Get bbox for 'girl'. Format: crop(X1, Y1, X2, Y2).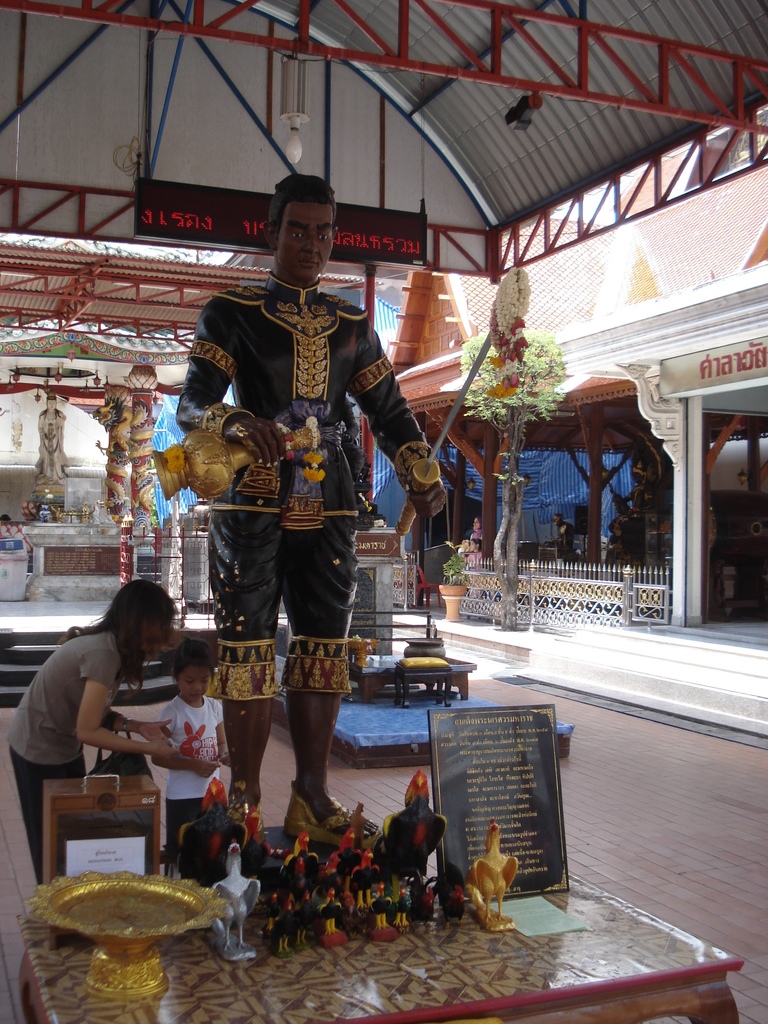
crop(156, 637, 231, 879).
